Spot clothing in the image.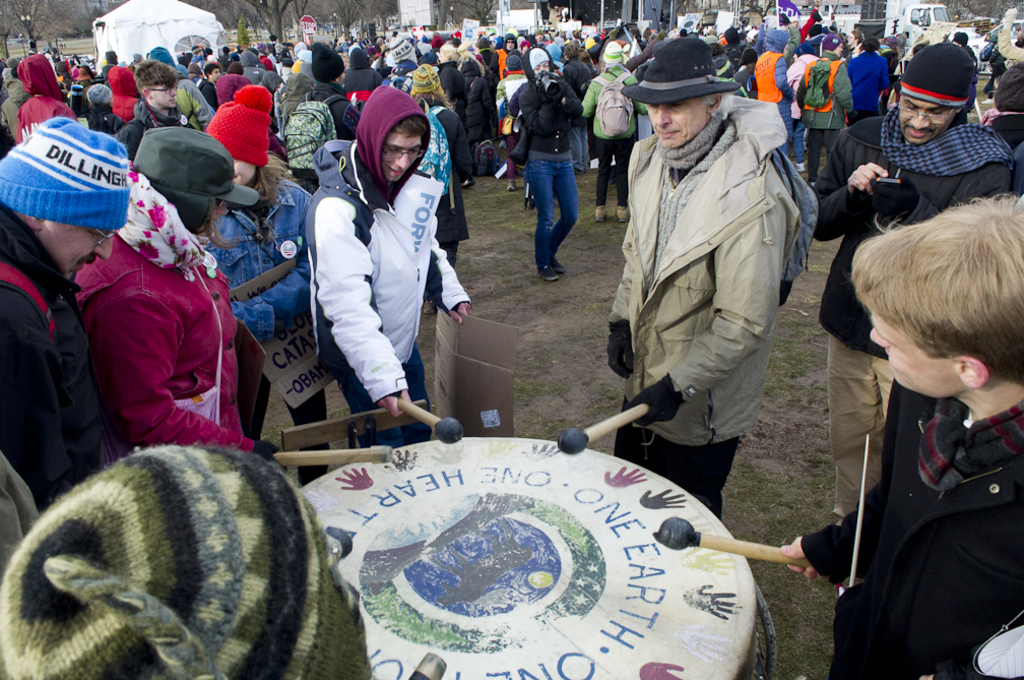
clothing found at rect(0, 214, 87, 513).
